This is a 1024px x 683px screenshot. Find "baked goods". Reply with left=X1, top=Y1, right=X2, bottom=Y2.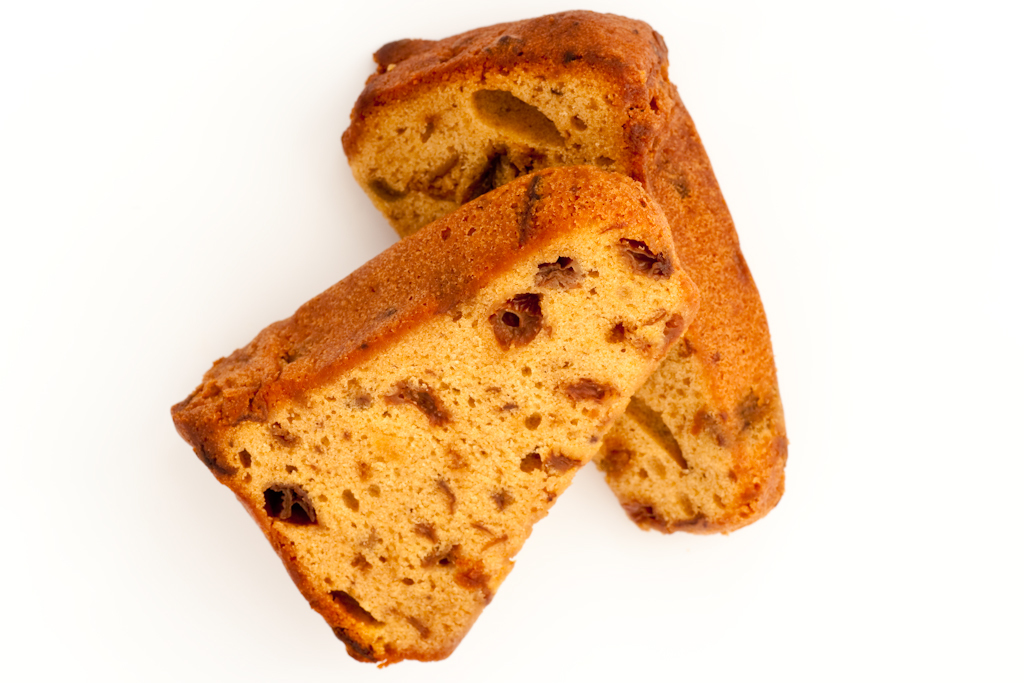
left=340, top=6, right=791, bottom=531.
